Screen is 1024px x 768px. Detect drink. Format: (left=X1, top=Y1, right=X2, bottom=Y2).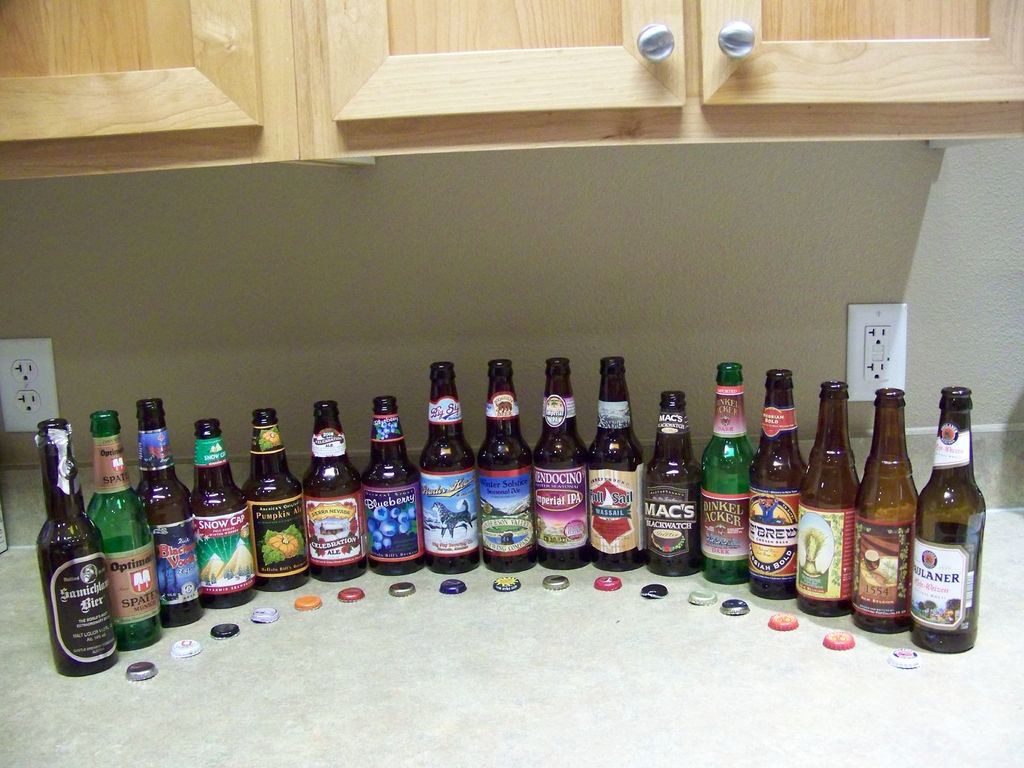
(left=916, top=429, right=998, bottom=653).
